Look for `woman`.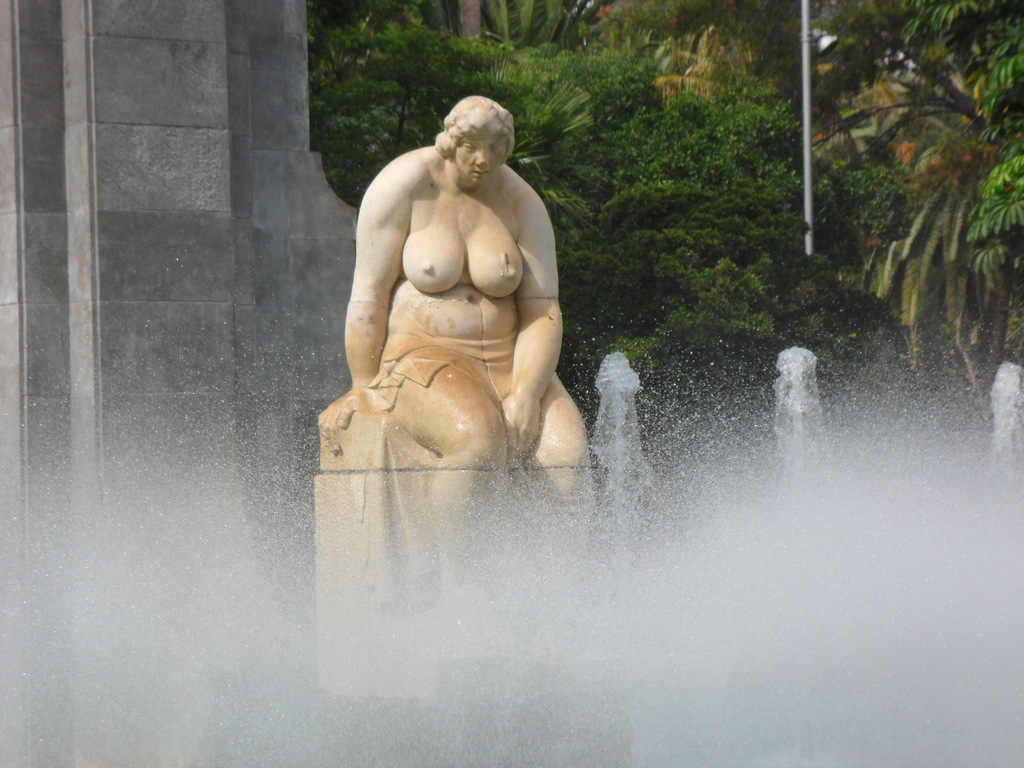
Found: BBox(314, 90, 597, 509).
